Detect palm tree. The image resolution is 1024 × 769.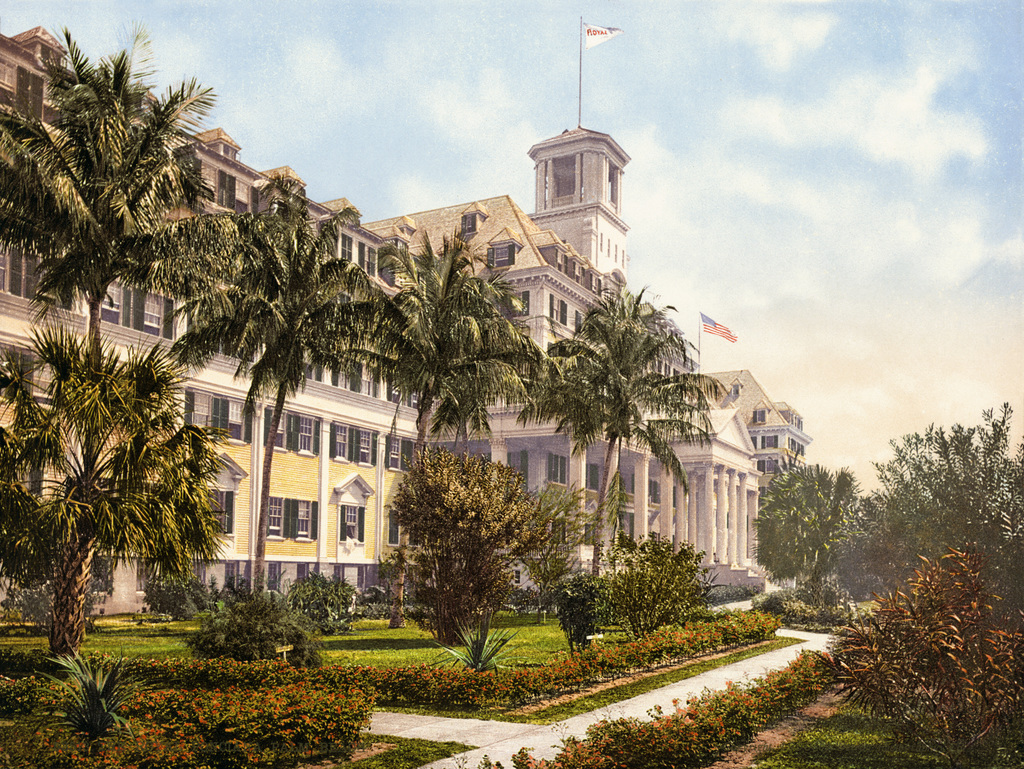
box=[757, 467, 868, 649].
